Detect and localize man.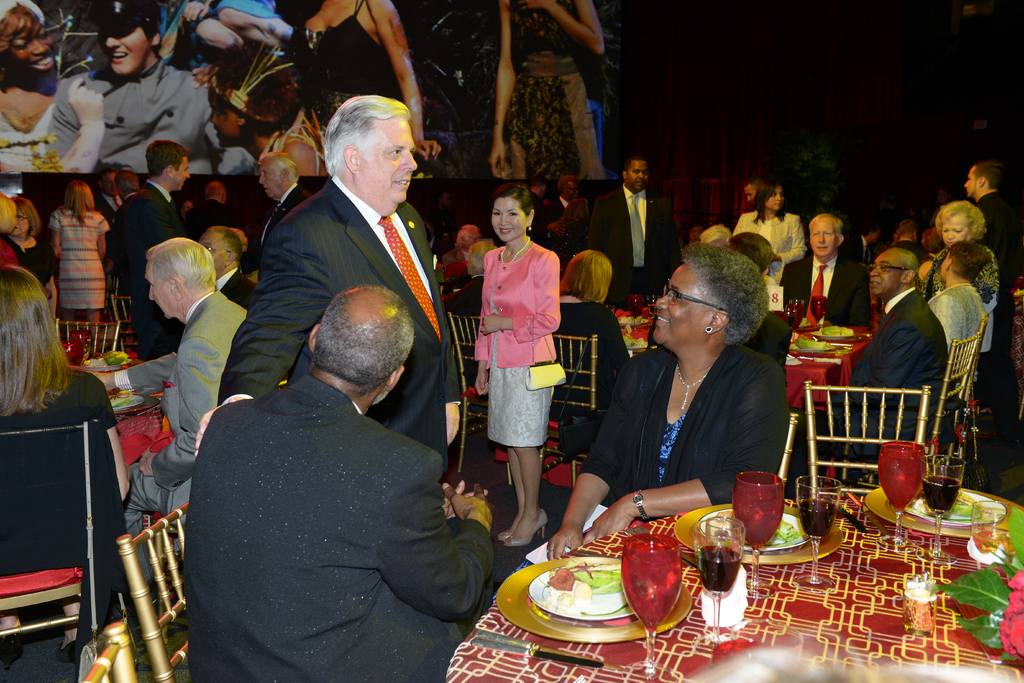
Localized at [left=836, top=242, right=953, bottom=465].
